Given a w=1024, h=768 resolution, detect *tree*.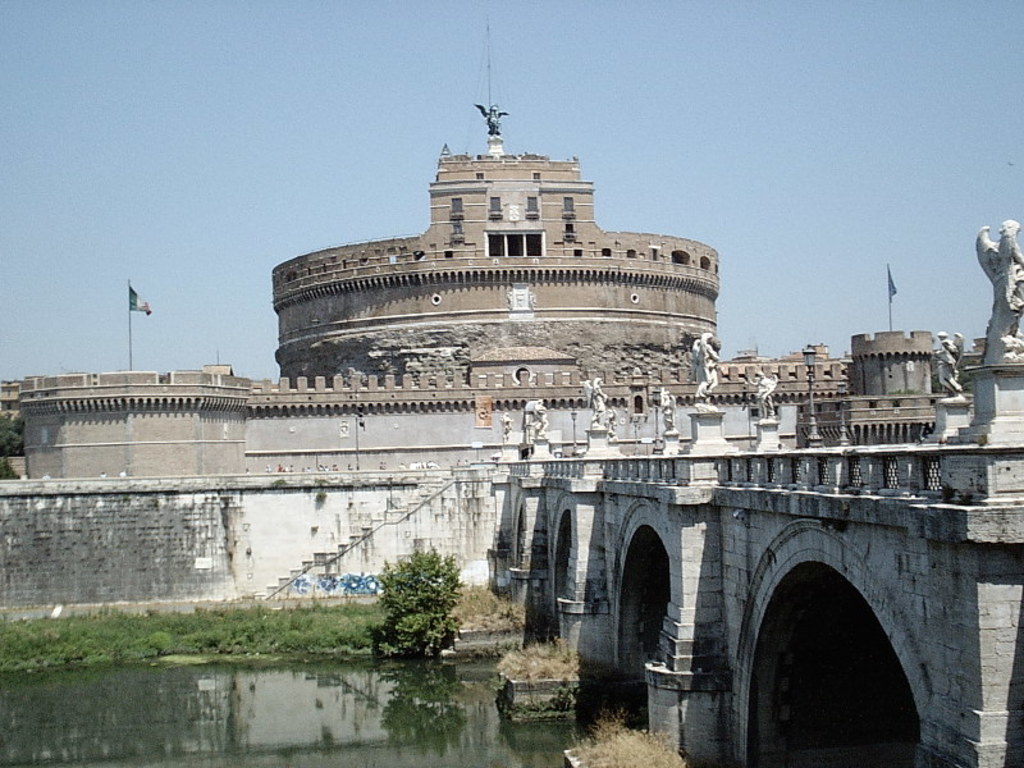
region(0, 411, 23, 461).
